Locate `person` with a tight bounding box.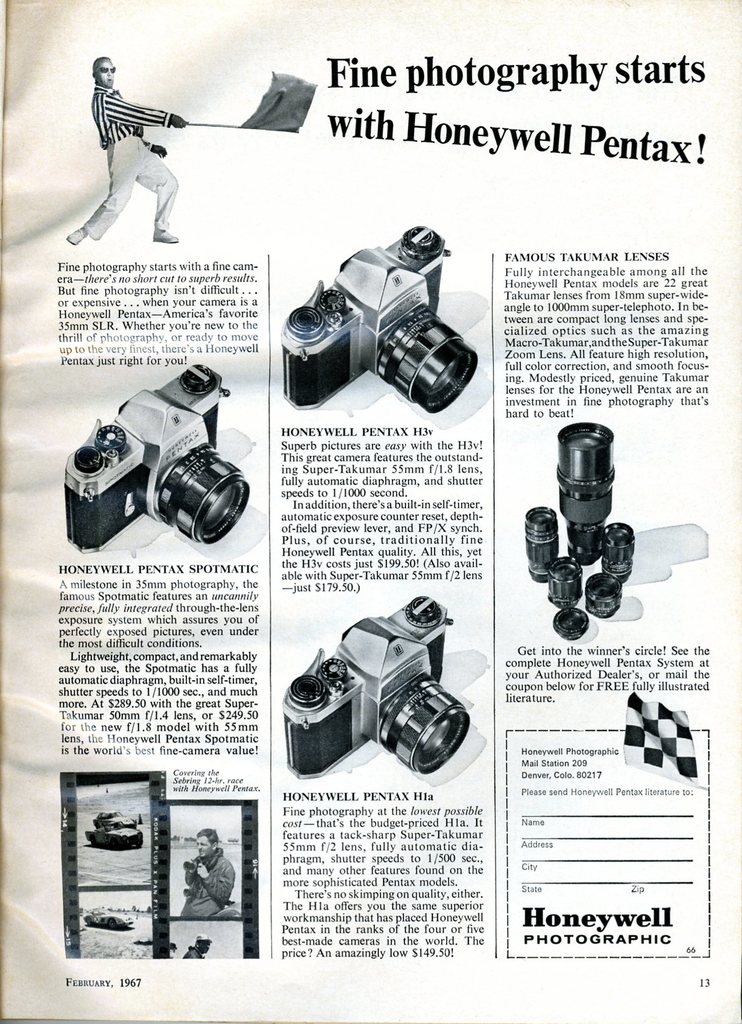
bbox=(65, 55, 179, 243).
